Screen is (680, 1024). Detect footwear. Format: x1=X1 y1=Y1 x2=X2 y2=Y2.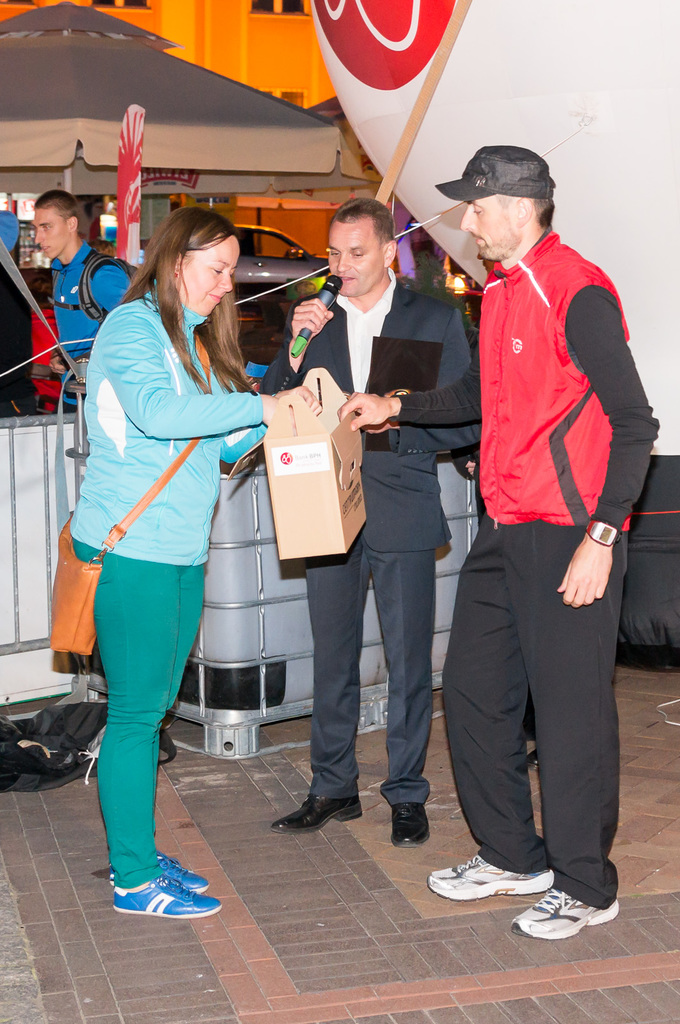
x1=113 y1=869 x2=219 y2=922.
